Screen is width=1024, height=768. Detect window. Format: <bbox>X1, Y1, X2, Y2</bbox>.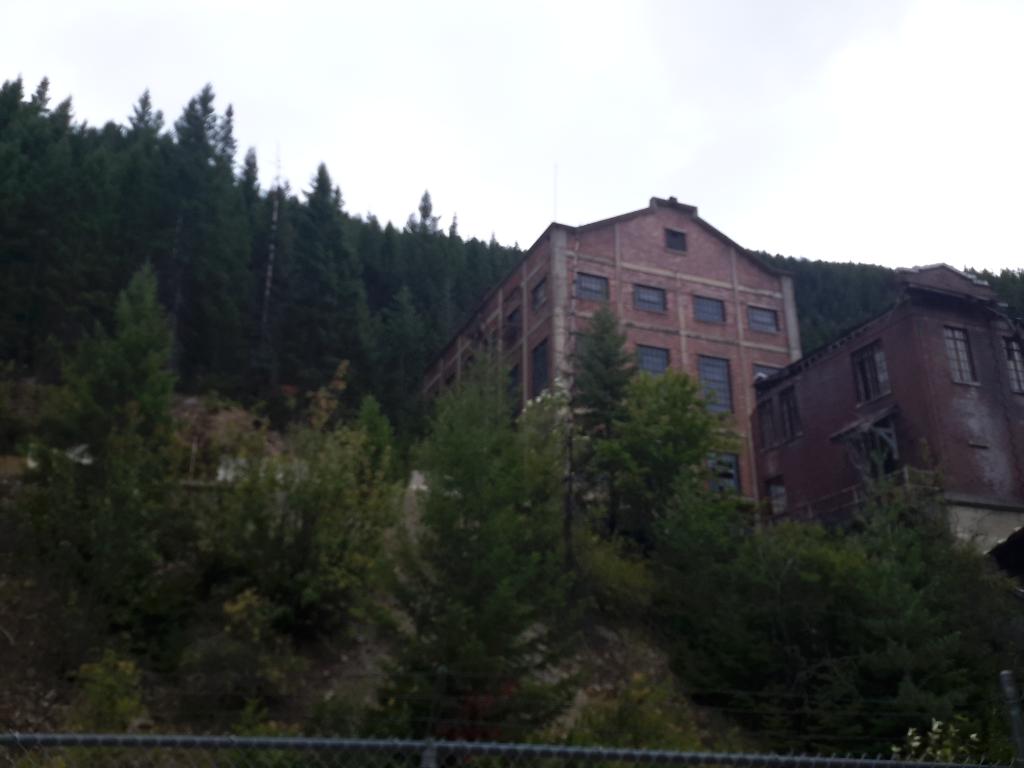
<bbox>692, 292, 730, 322</bbox>.
